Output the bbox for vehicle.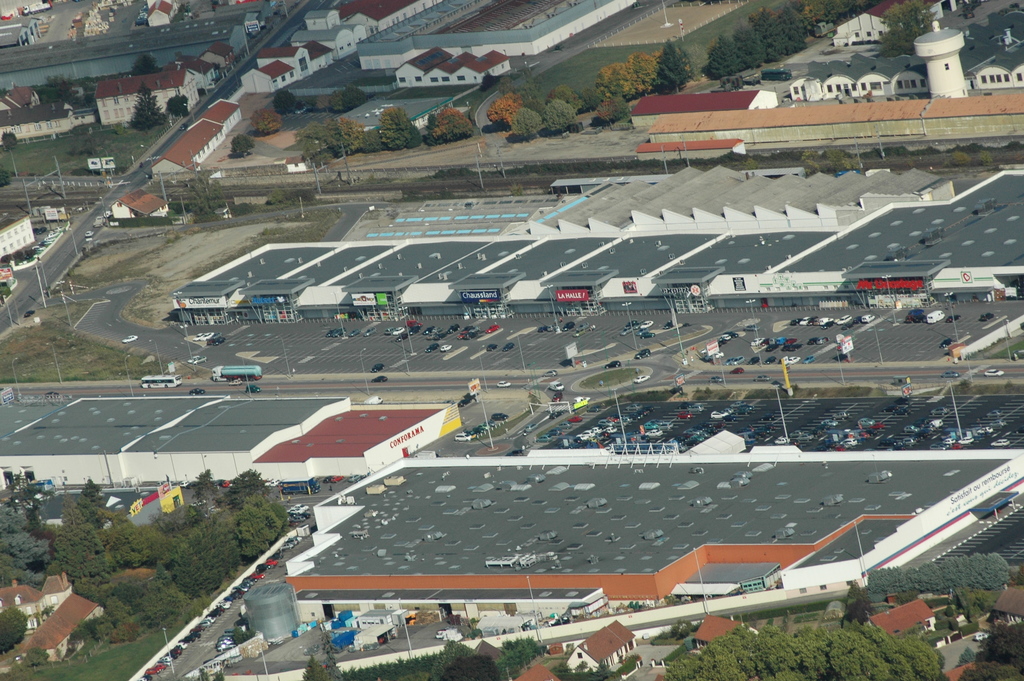
x1=601, y1=357, x2=624, y2=369.
